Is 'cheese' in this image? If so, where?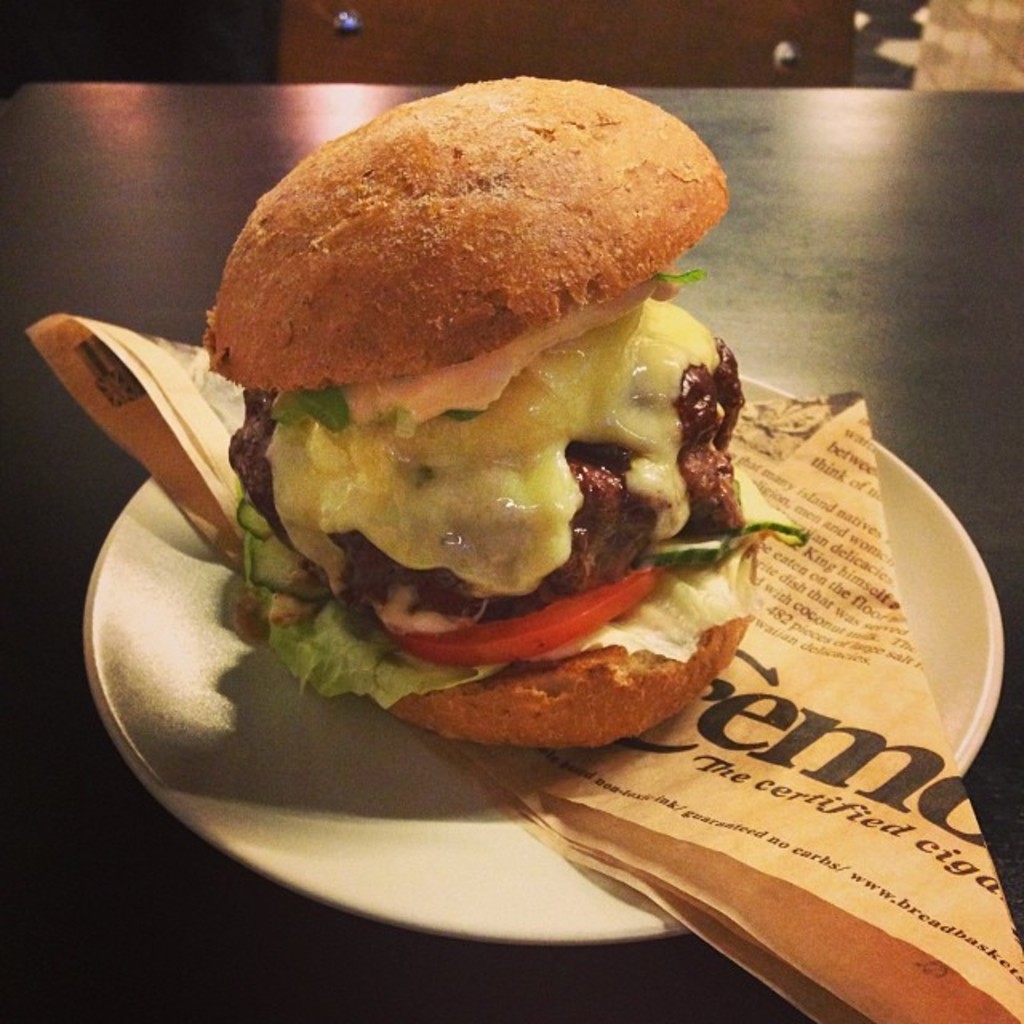
Yes, at 259, 298, 726, 603.
